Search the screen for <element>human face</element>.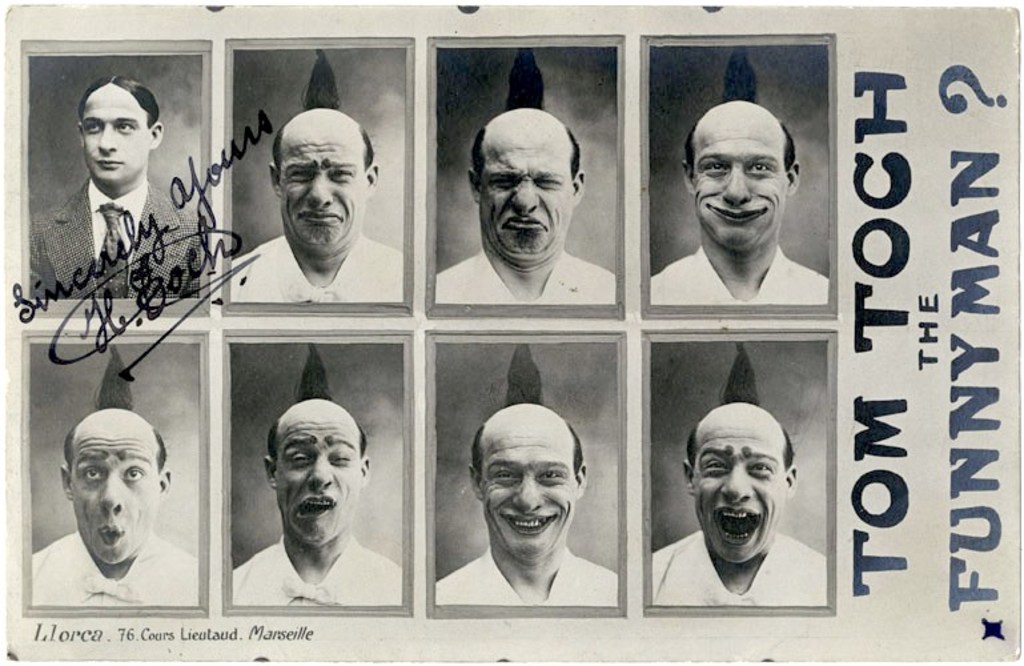
Found at [x1=467, y1=420, x2=586, y2=571].
